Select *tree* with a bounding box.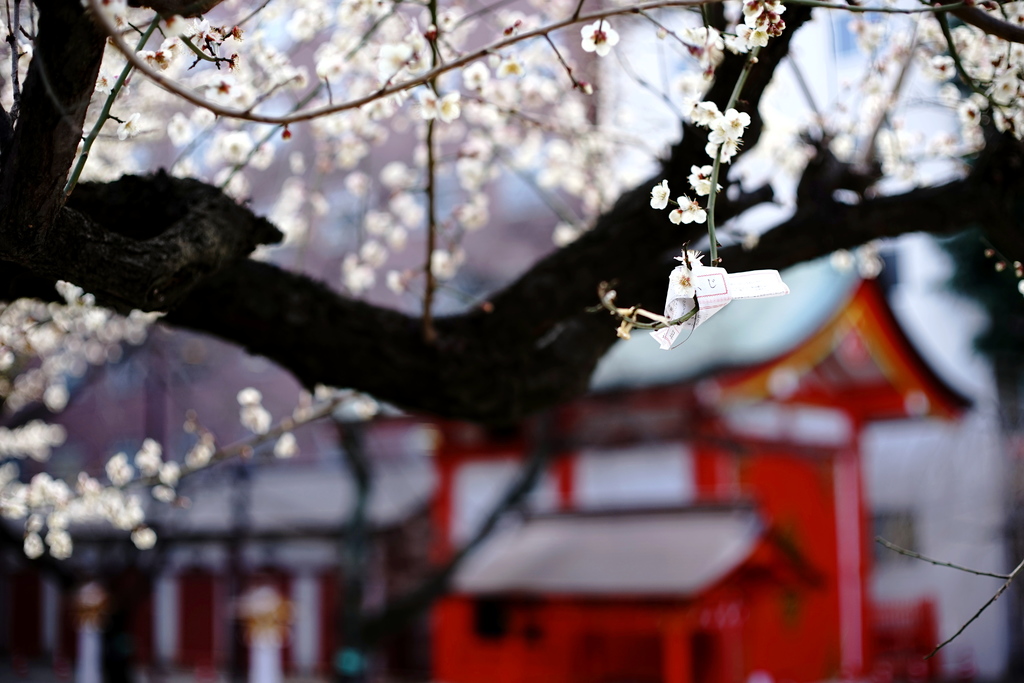
{"left": 0, "top": 0, "right": 1023, "bottom": 559}.
